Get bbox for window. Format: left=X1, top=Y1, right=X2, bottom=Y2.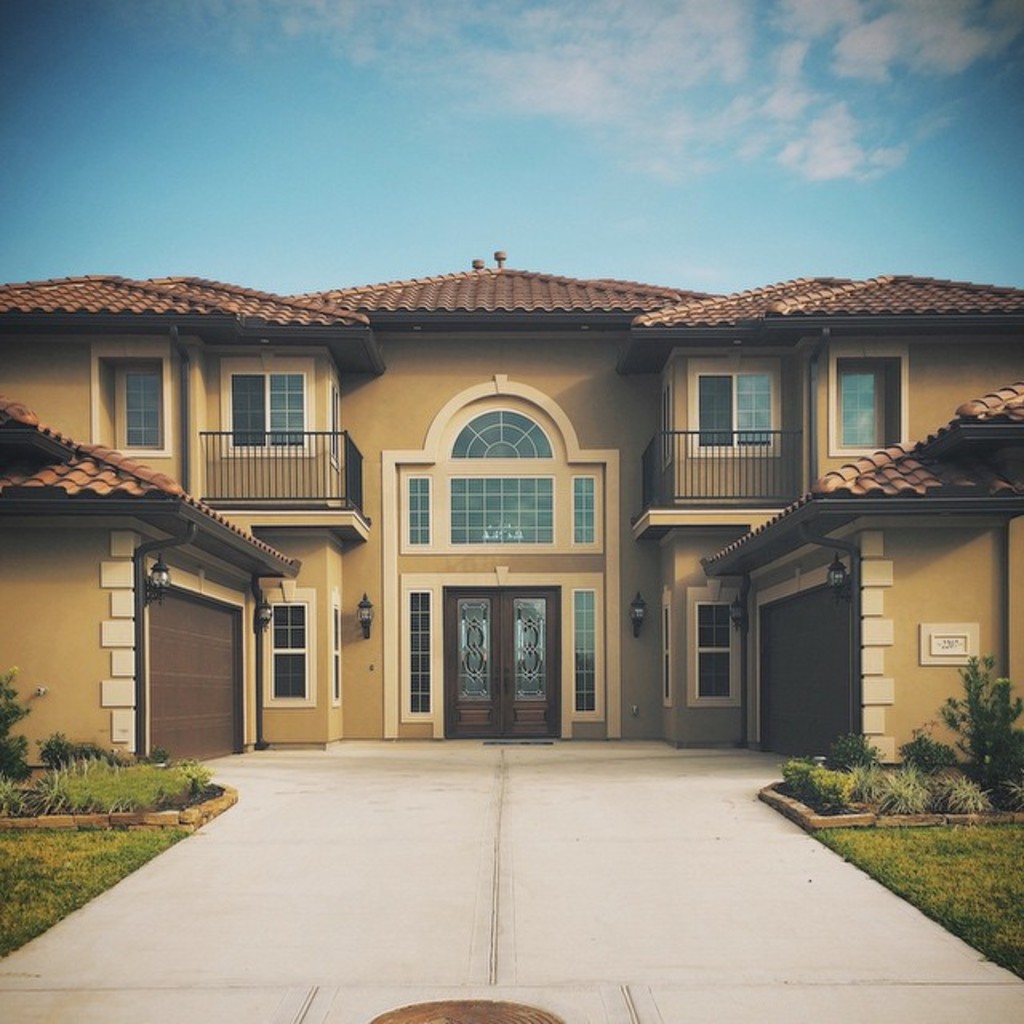
left=442, top=475, right=549, bottom=541.
